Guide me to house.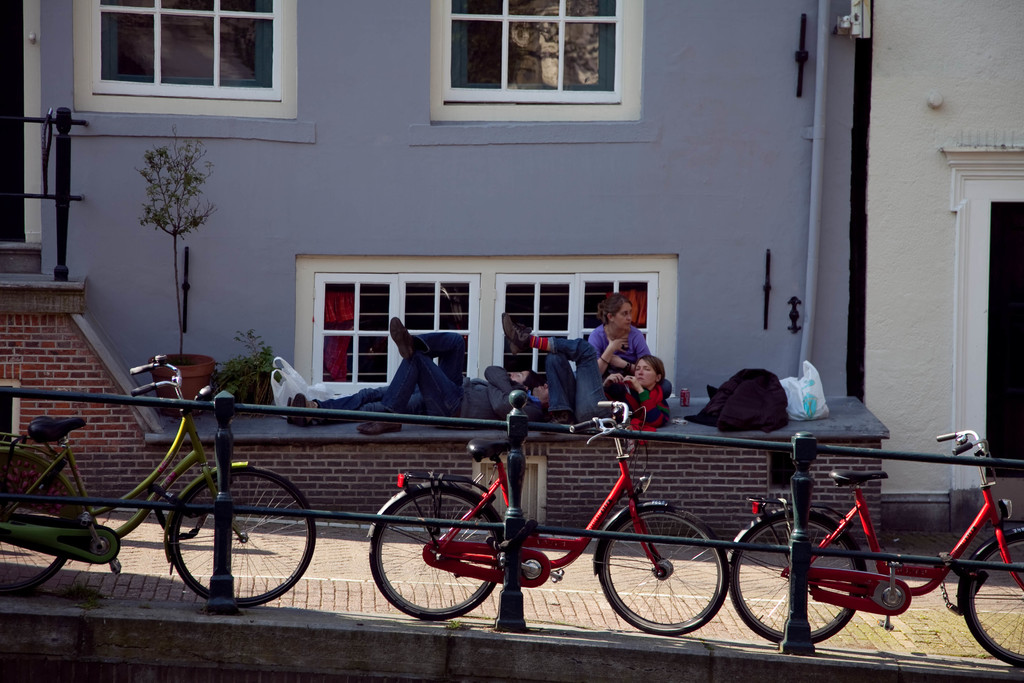
Guidance: <region>861, 0, 1023, 491</region>.
